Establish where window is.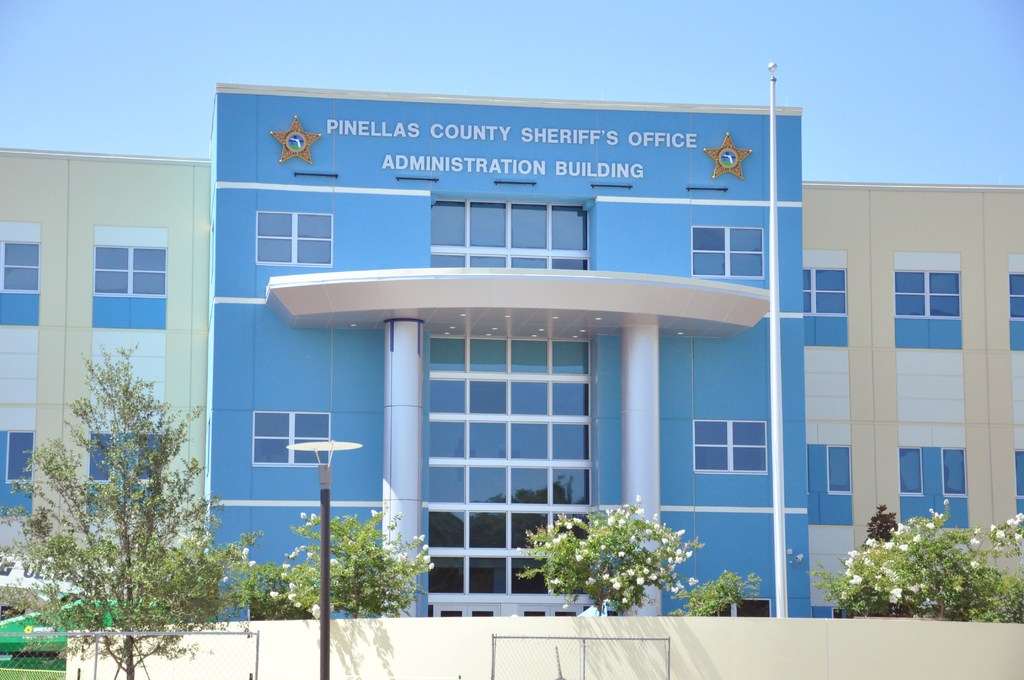
Established at BBox(252, 409, 326, 465).
